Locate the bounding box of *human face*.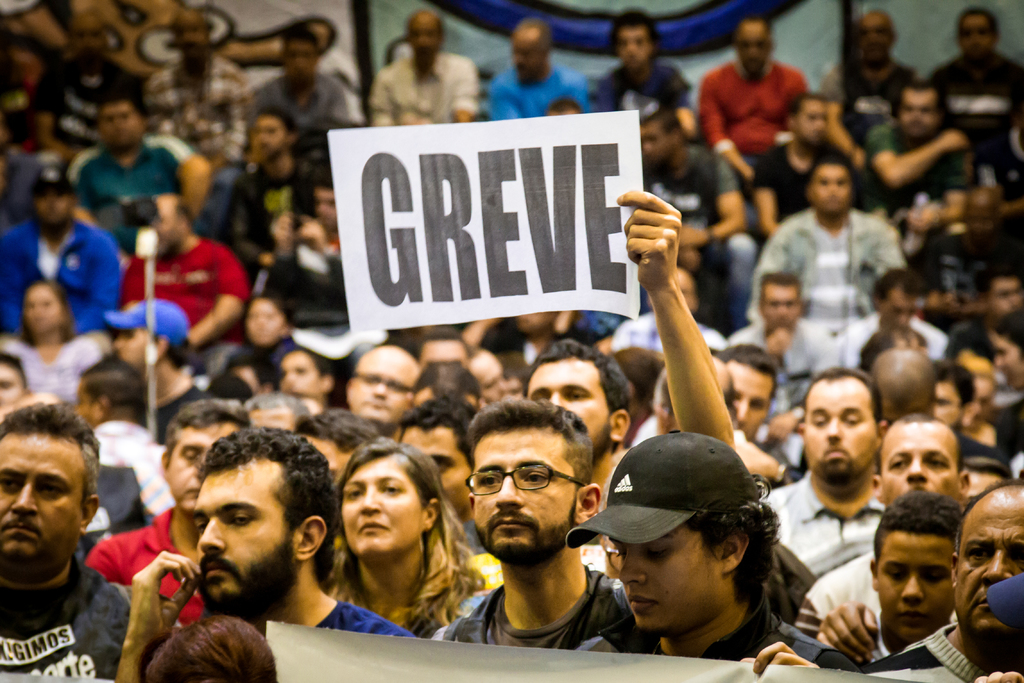
Bounding box: BBox(71, 10, 102, 63).
